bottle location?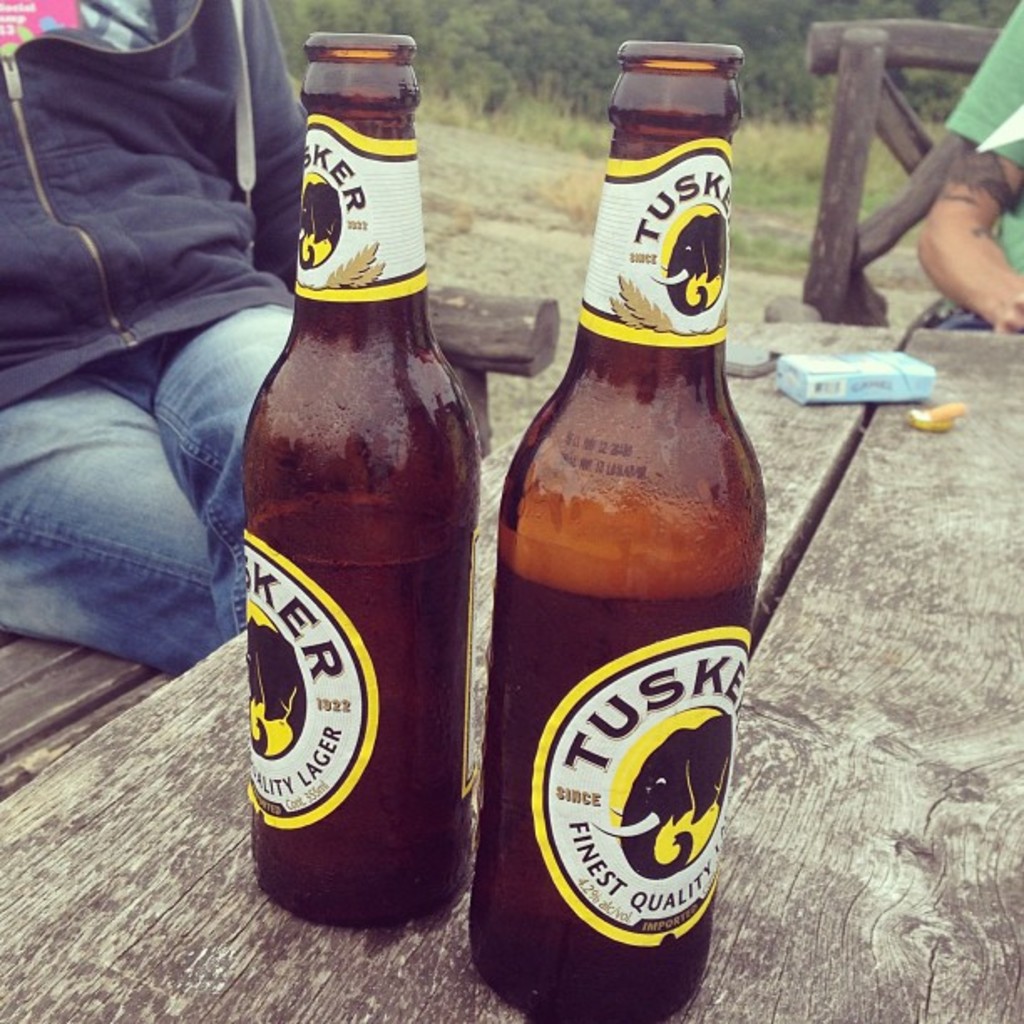
<bbox>228, 99, 482, 954</bbox>
